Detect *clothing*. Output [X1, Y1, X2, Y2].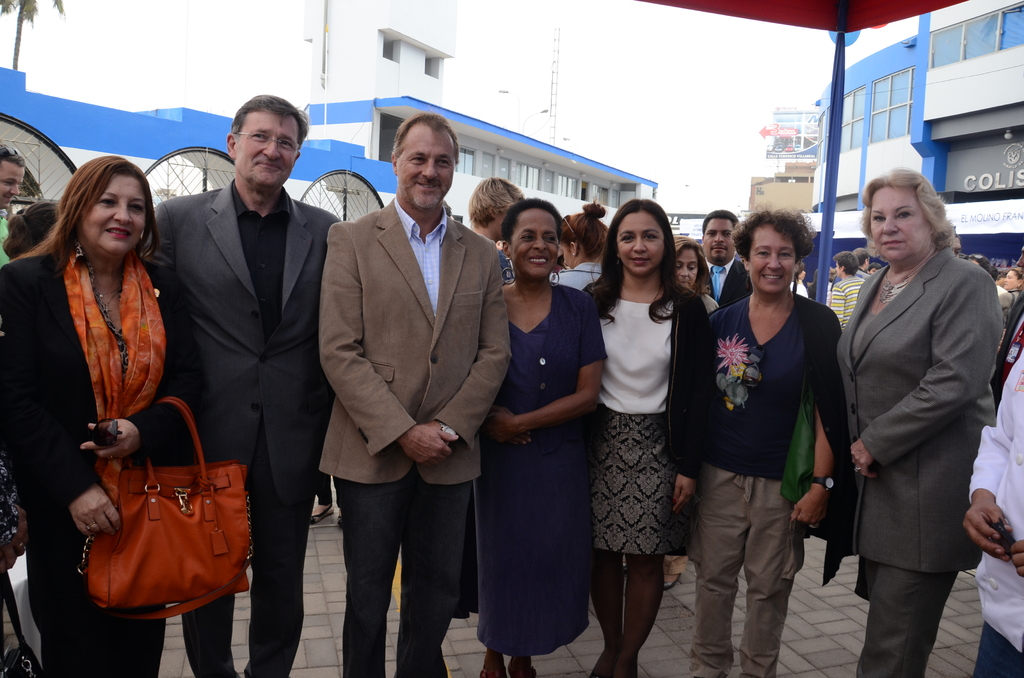
[703, 253, 756, 307].
